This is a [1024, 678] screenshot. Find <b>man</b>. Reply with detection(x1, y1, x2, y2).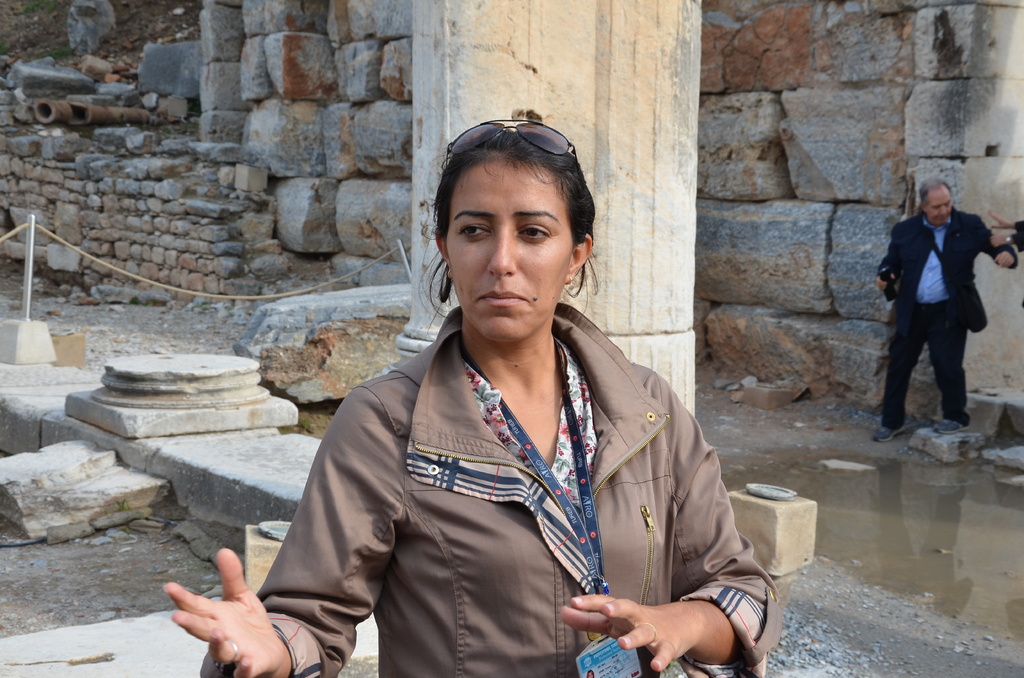
detection(243, 103, 796, 677).
